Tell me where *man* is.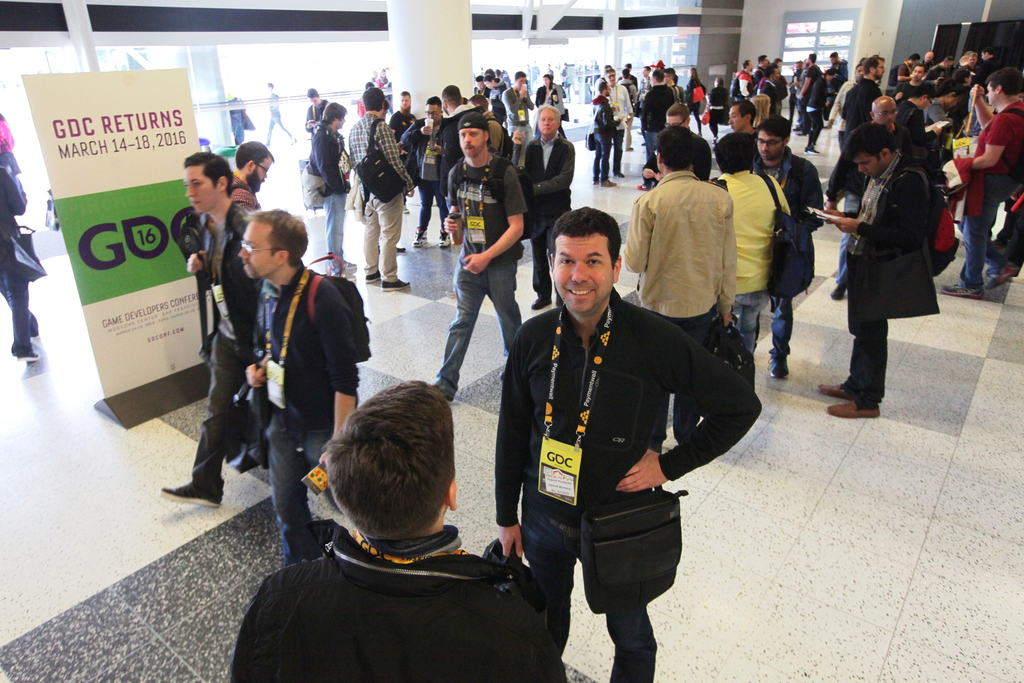
*man* is at 436/75/481/208.
